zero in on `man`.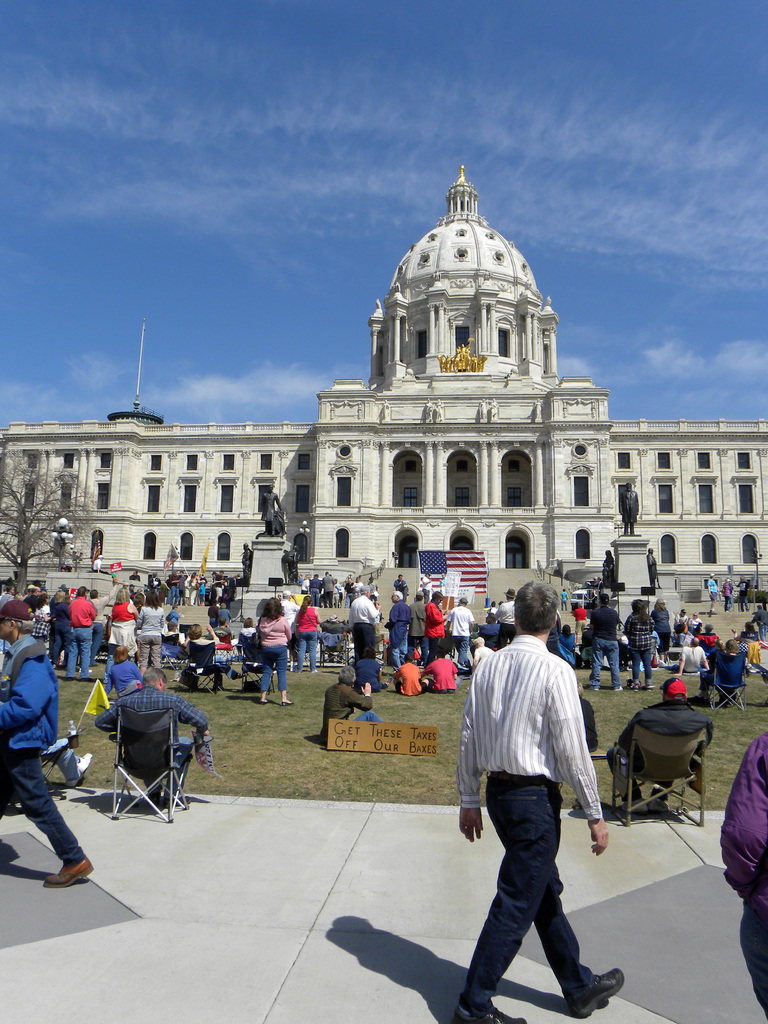
Zeroed in: select_region(407, 588, 426, 666).
